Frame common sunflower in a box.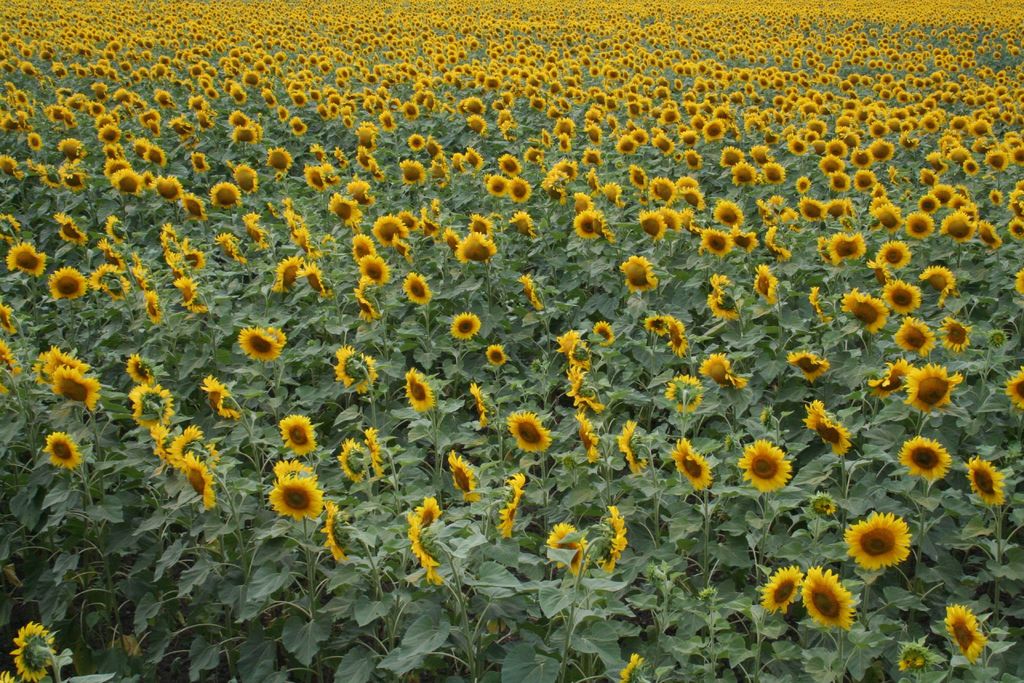
select_region(283, 414, 317, 456).
